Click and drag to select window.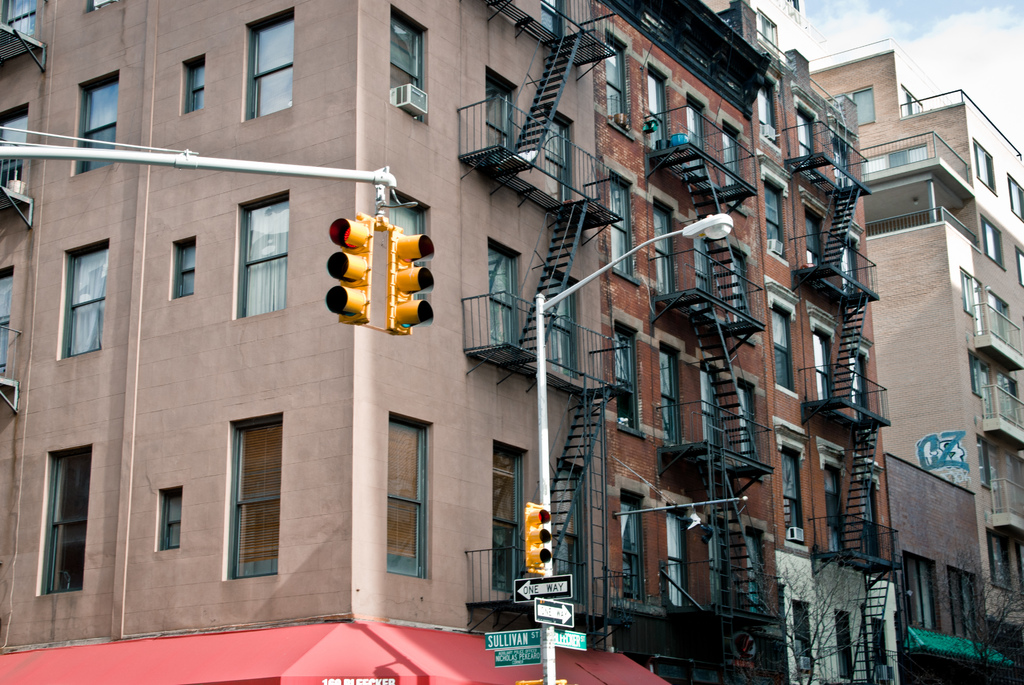
Selection: (left=767, top=182, right=781, bottom=256).
